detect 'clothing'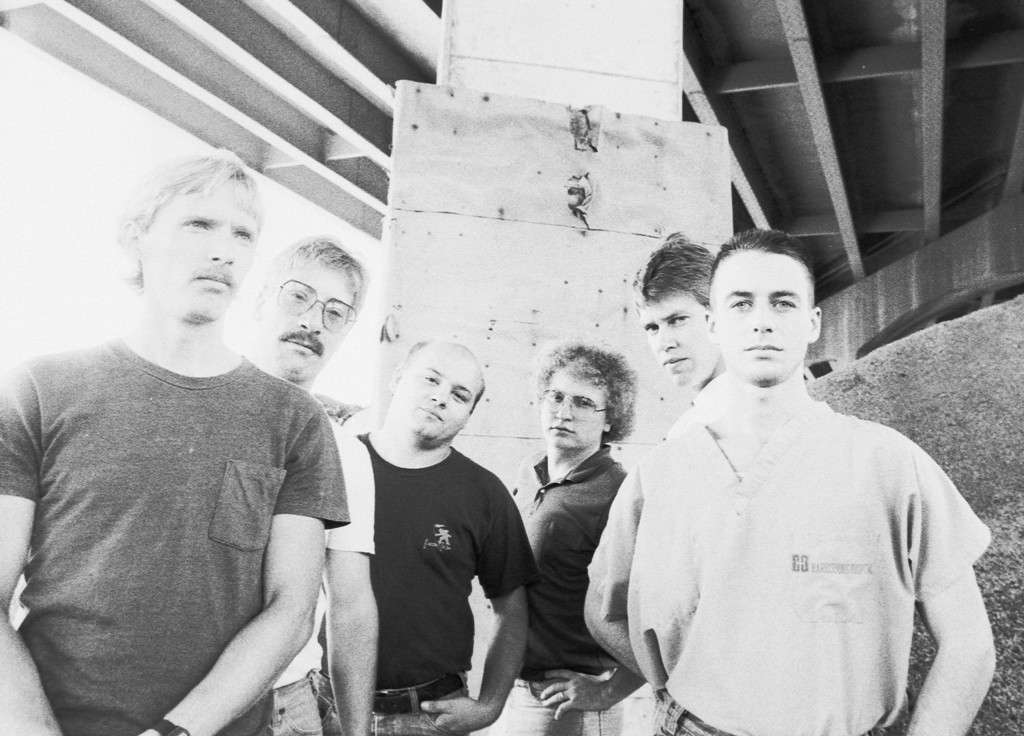
[left=488, top=445, right=638, bottom=735]
